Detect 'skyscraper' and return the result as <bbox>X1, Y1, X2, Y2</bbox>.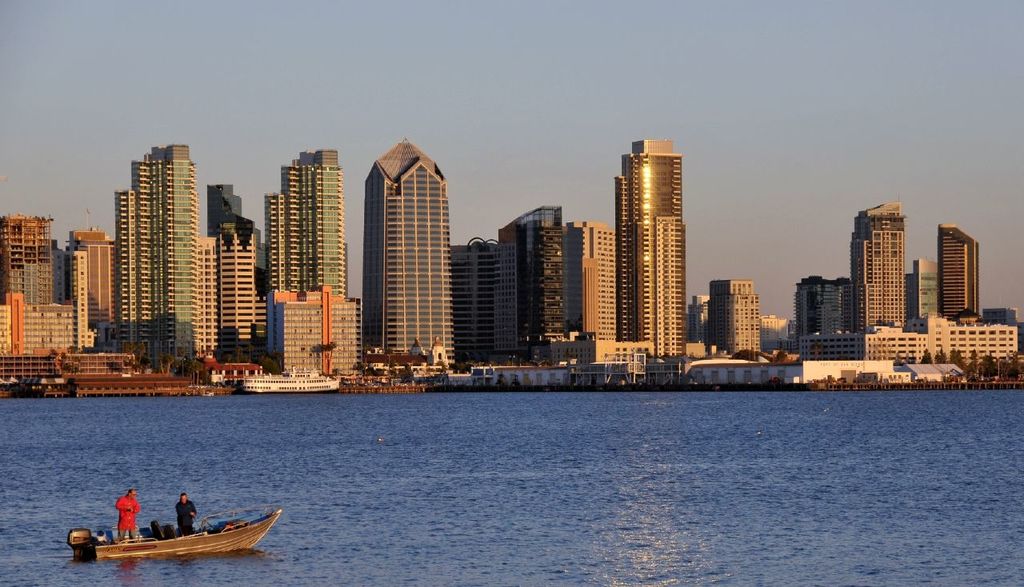
<bbox>110, 146, 197, 367</bbox>.
